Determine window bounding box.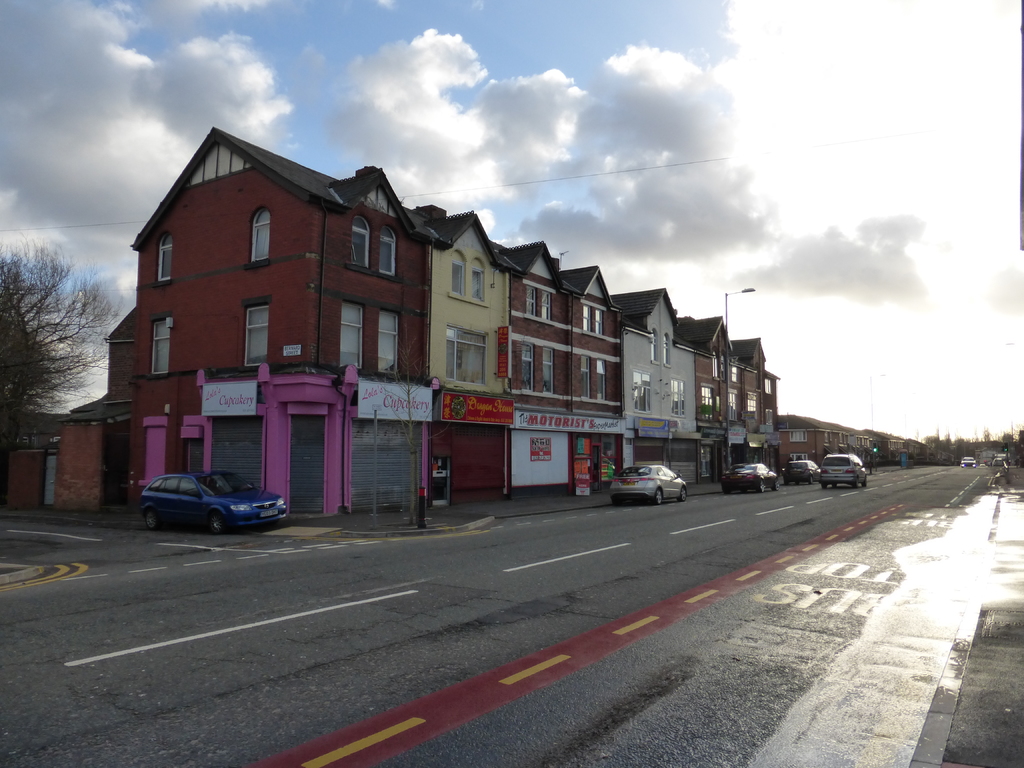
Determined: 337, 299, 364, 367.
